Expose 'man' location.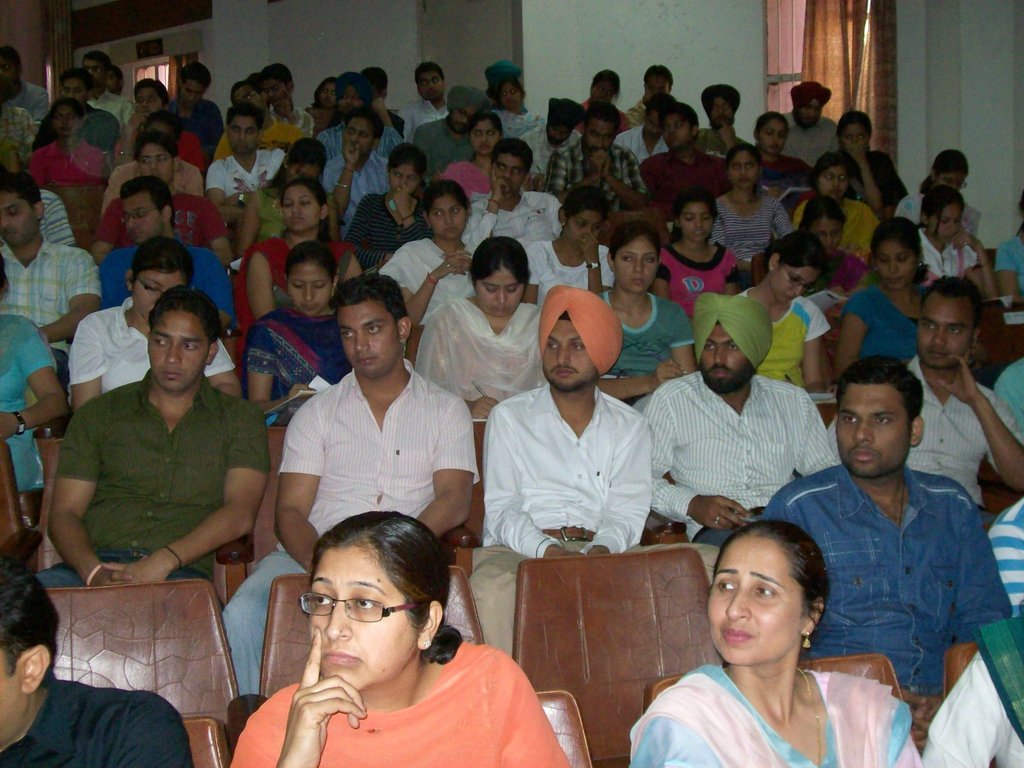
Exposed at rect(467, 285, 657, 657).
